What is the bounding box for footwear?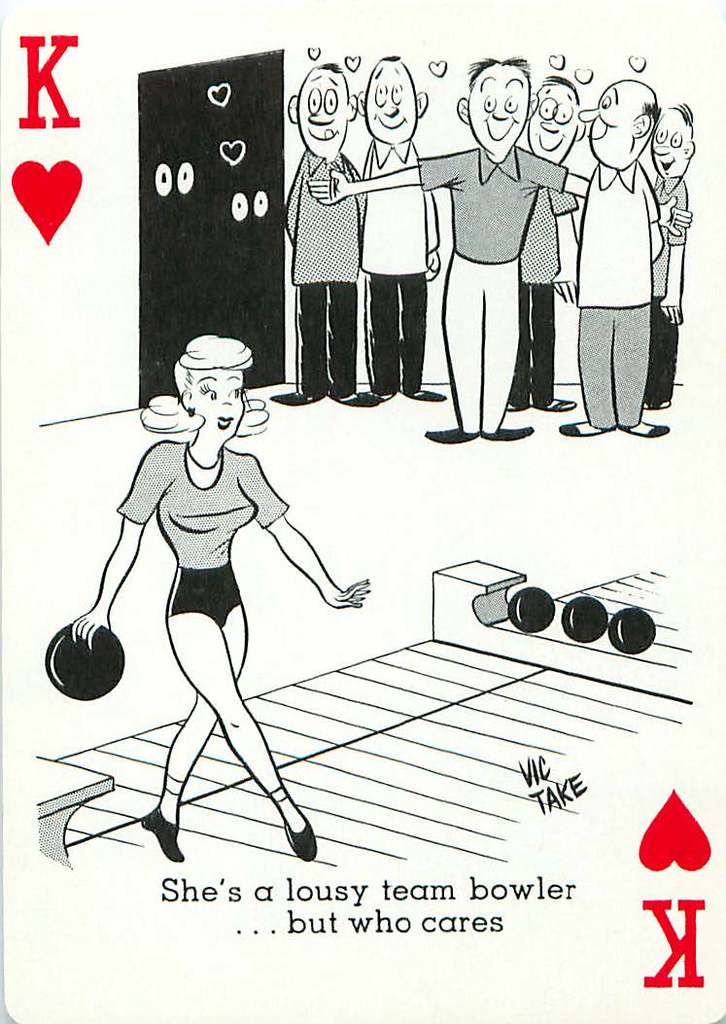
(x1=479, y1=428, x2=533, y2=439).
